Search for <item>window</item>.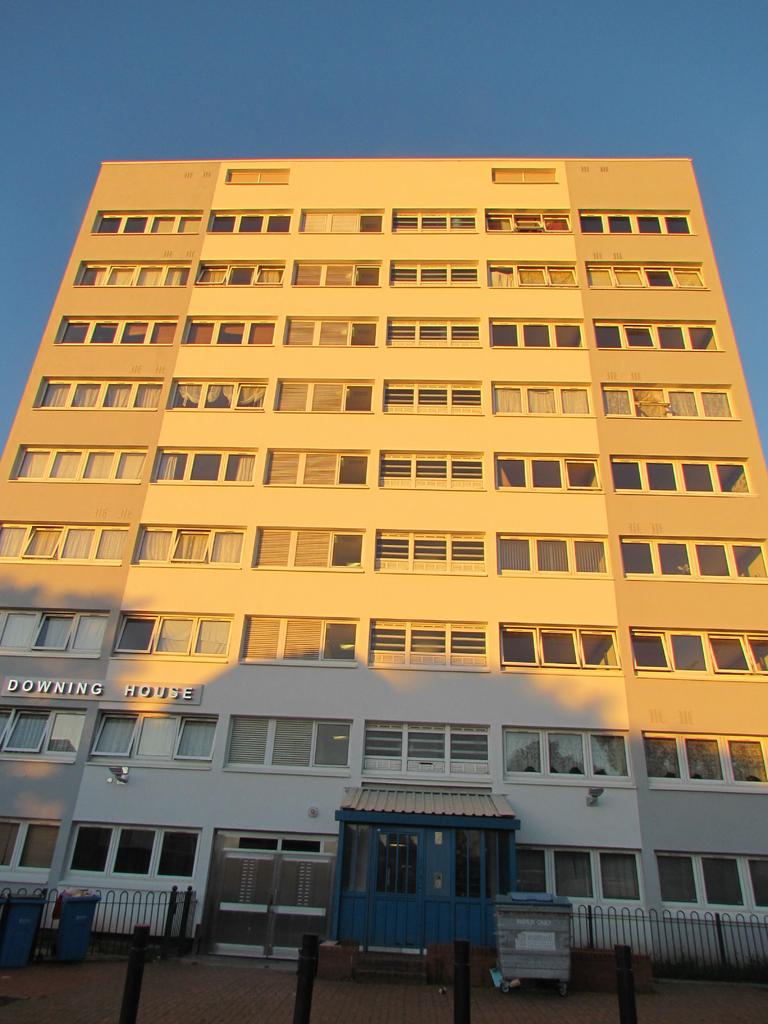
Found at bbox(300, 451, 337, 496).
